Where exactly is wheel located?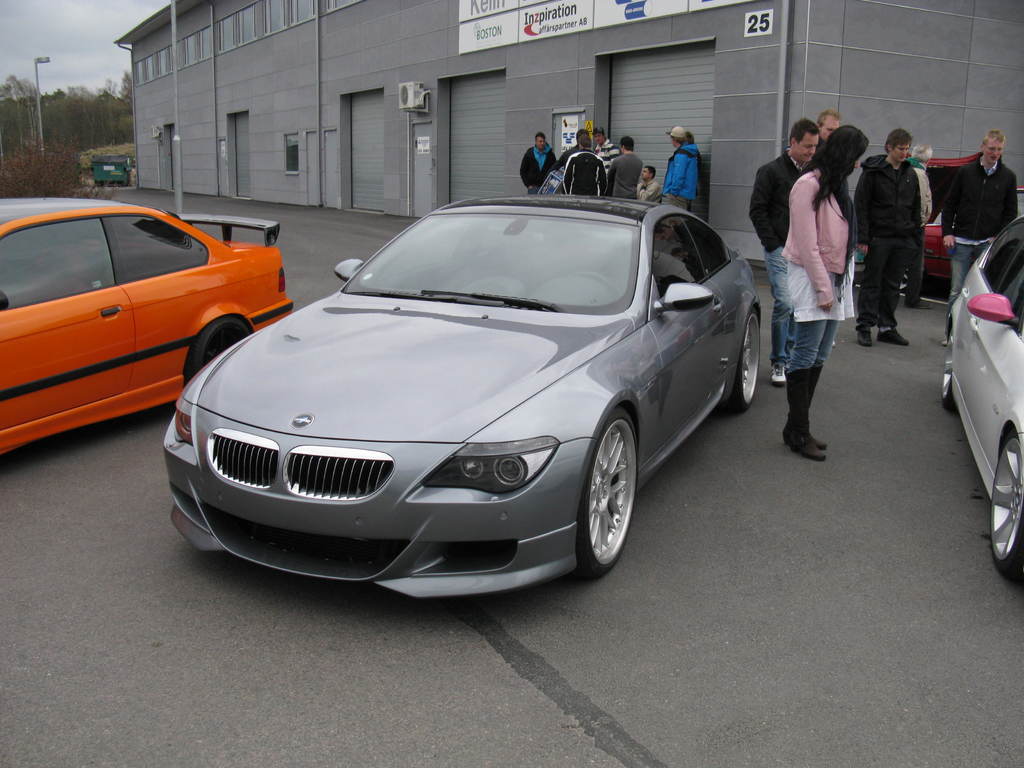
Its bounding box is [568,412,646,572].
